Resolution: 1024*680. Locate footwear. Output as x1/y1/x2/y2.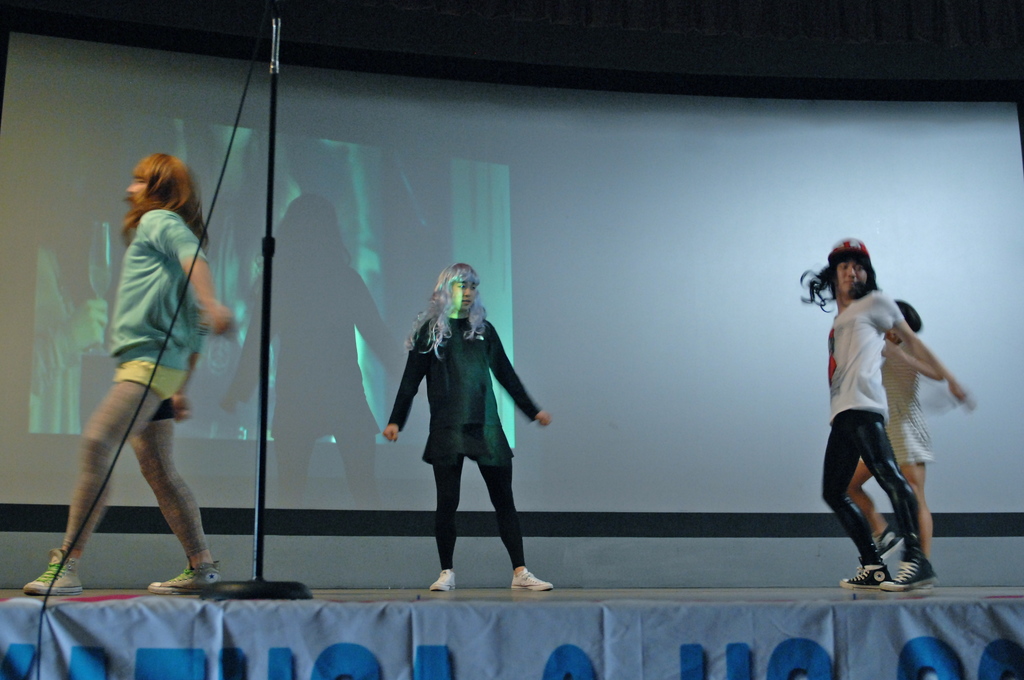
883/547/931/590.
